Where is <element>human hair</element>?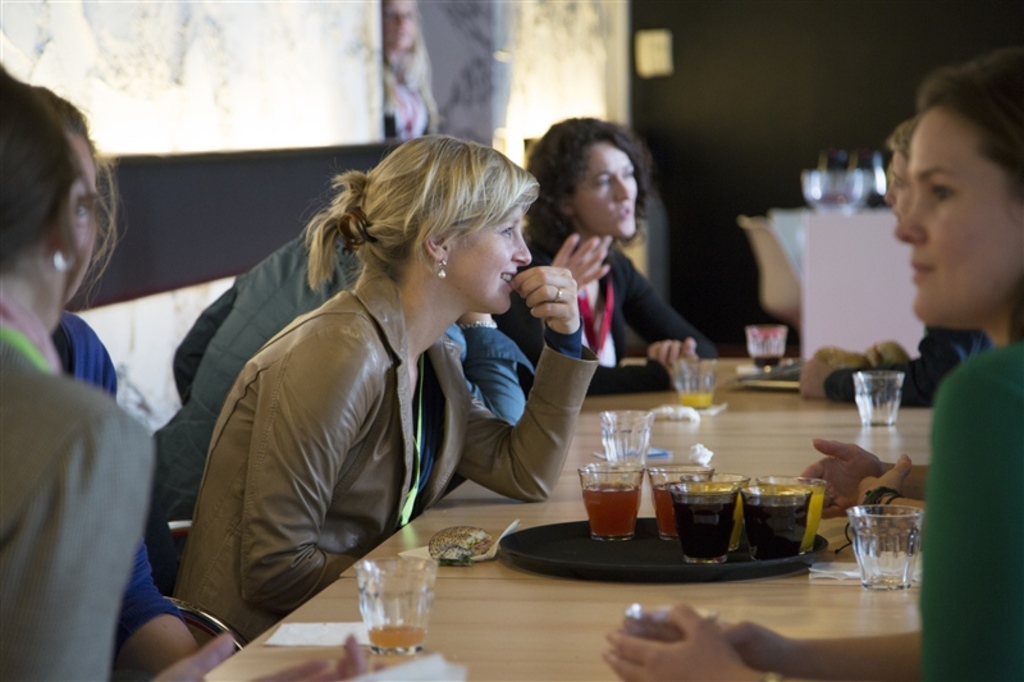
<bbox>520, 115, 657, 252</bbox>.
